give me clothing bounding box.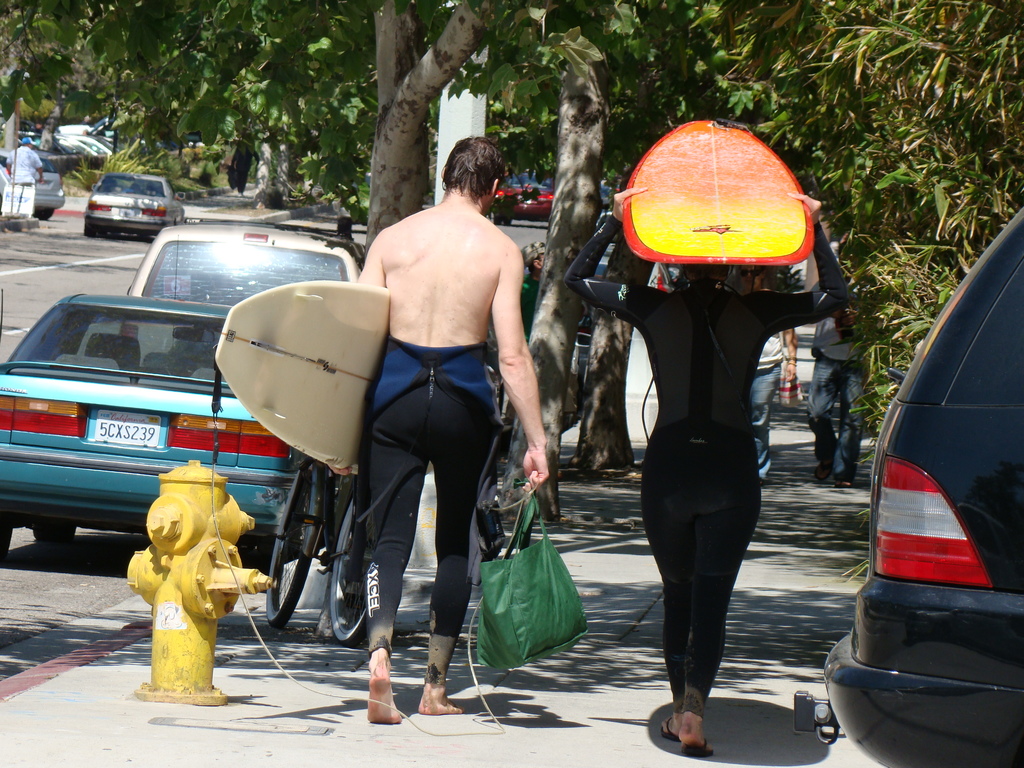
region(553, 207, 853, 699).
